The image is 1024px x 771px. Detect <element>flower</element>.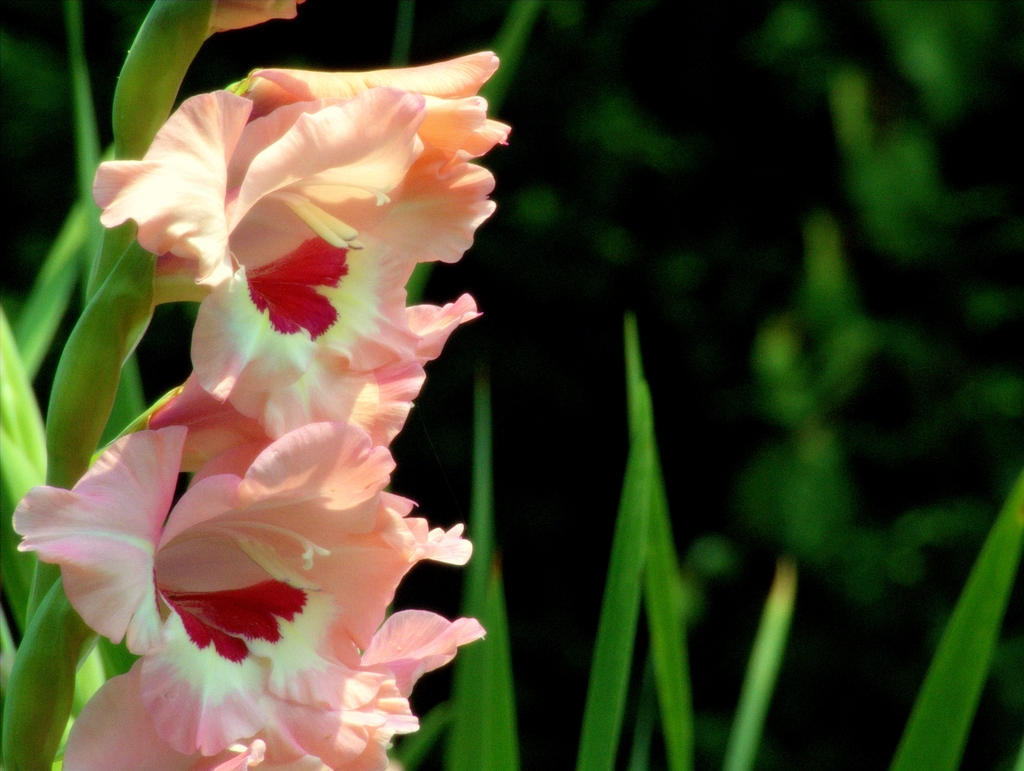
Detection: region(113, 291, 488, 478).
